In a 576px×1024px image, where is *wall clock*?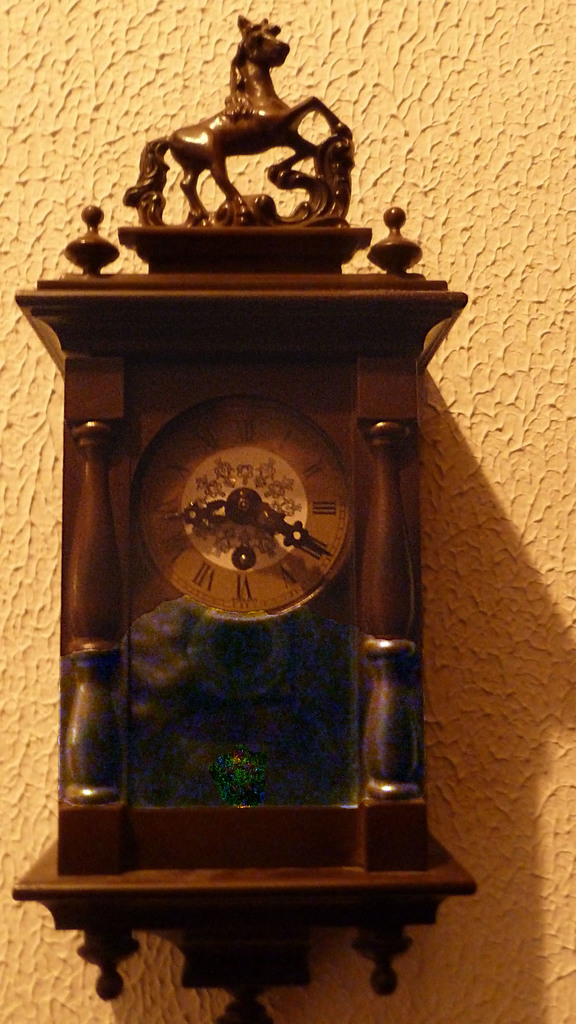
bbox(9, 13, 480, 1023).
